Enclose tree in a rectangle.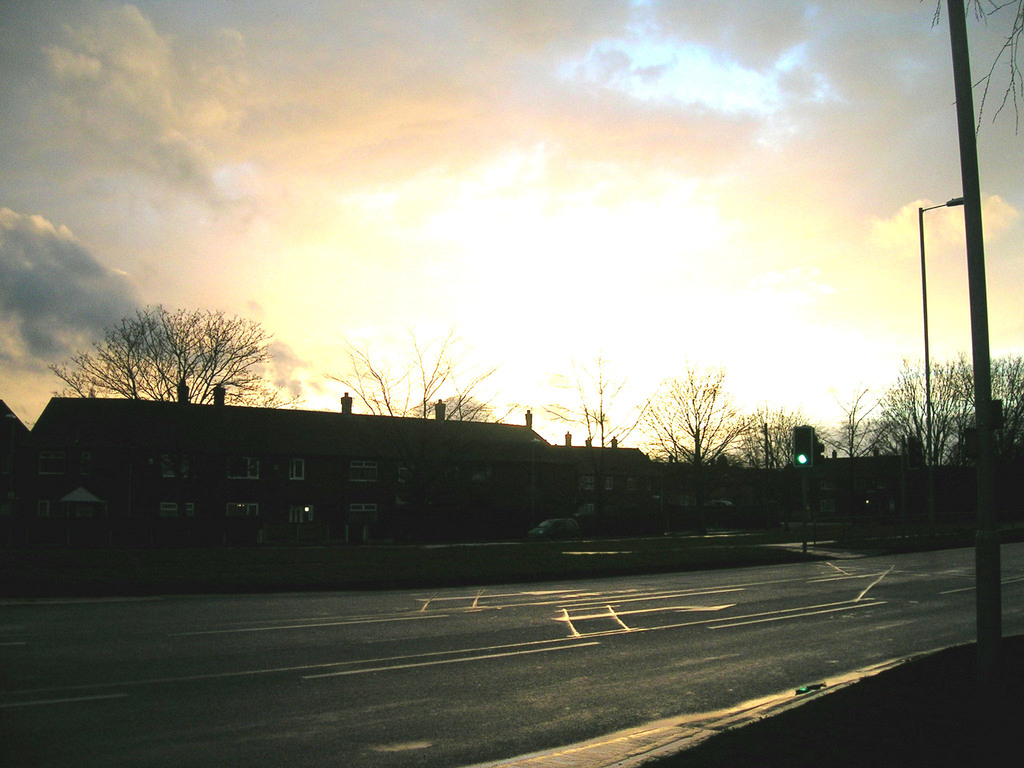
{"left": 47, "top": 297, "right": 280, "bottom": 543}.
